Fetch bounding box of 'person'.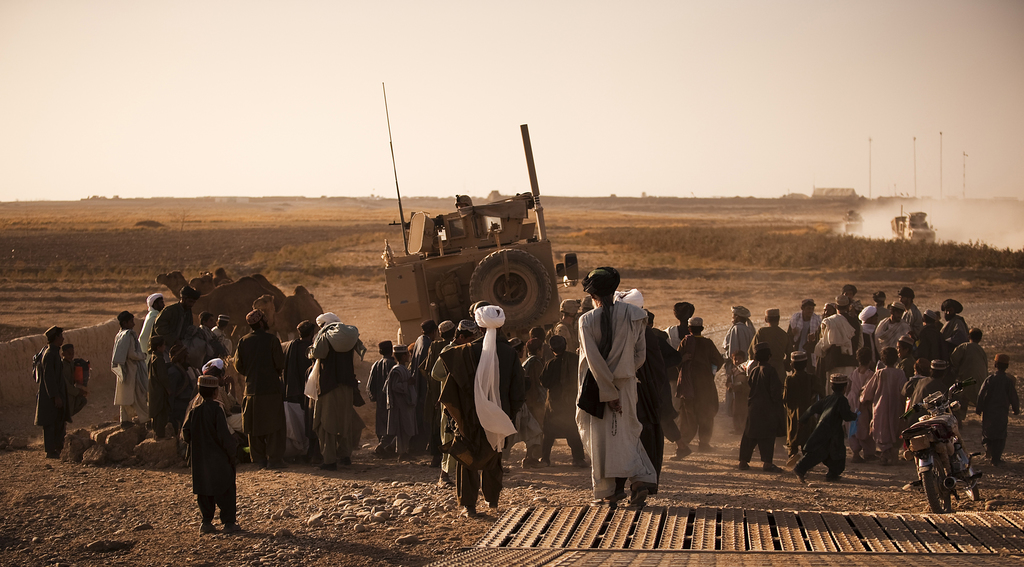
Bbox: (193, 356, 231, 408).
